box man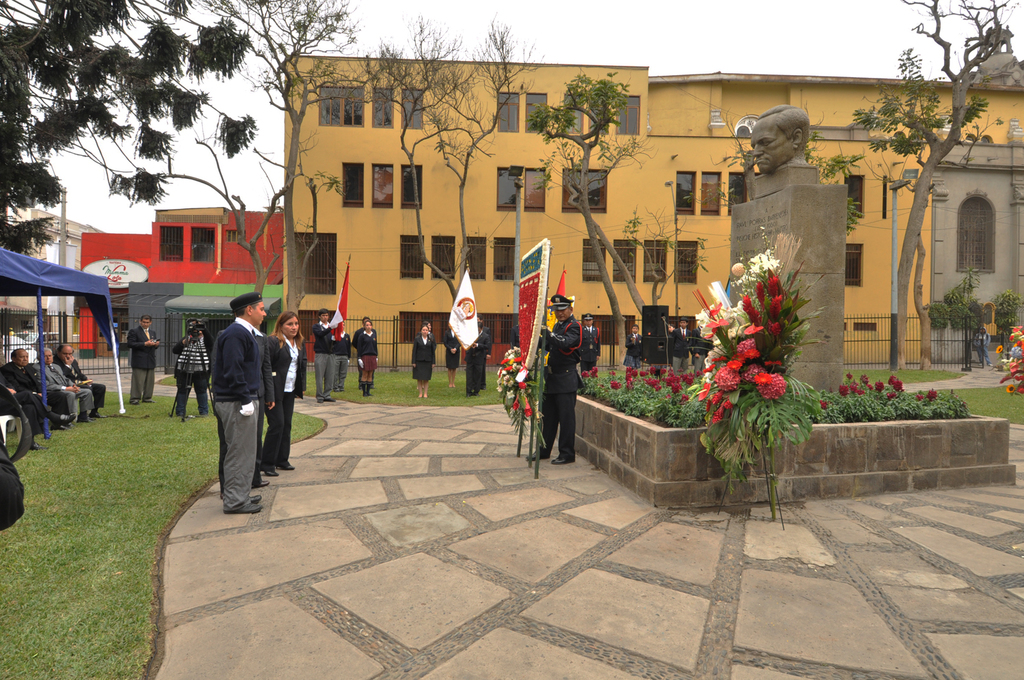
crop(668, 316, 691, 367)
